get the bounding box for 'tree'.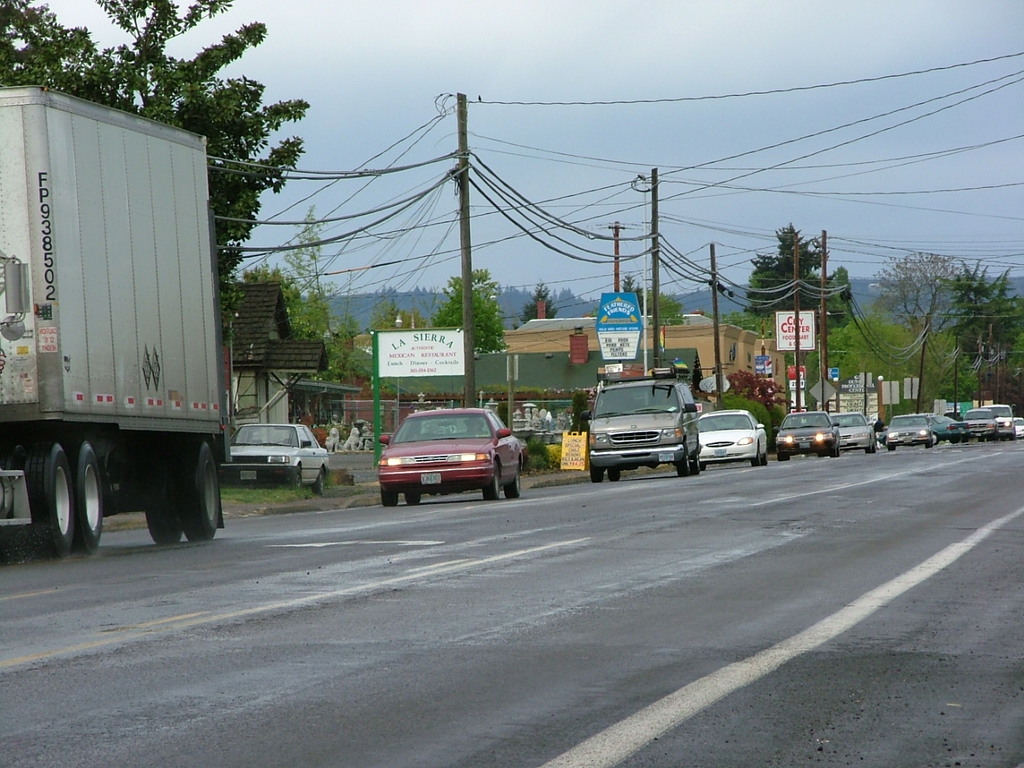
BBox(425, 274, 513, 374).
